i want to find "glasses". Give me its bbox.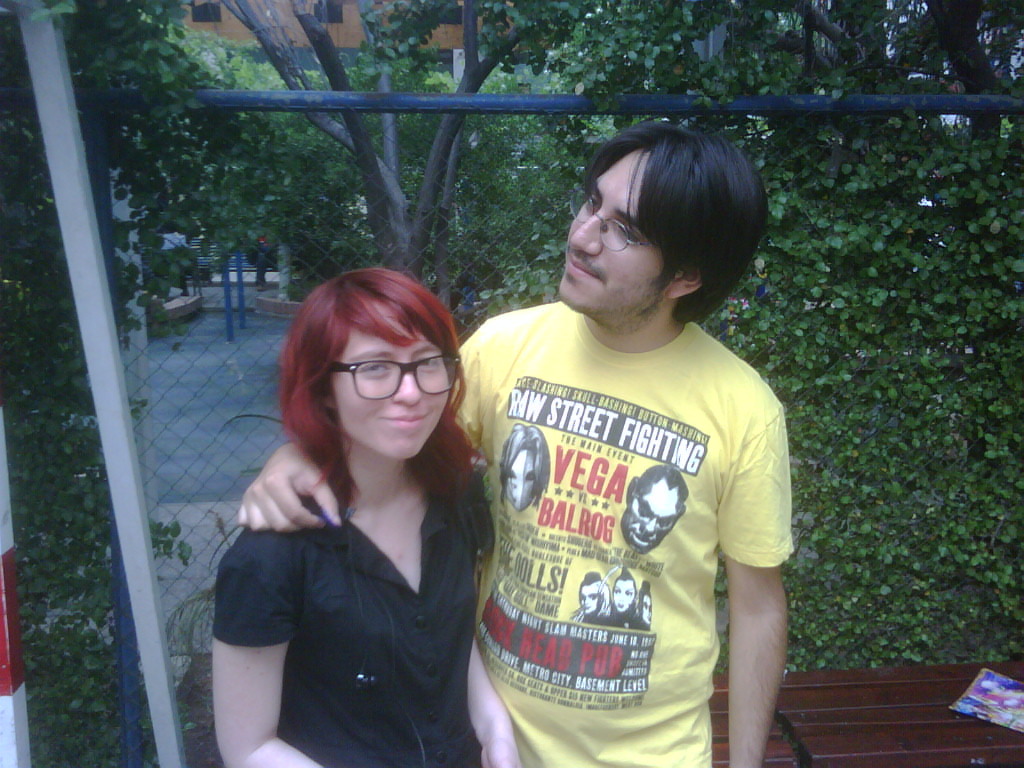
rect(325, 350, 469, 403).
